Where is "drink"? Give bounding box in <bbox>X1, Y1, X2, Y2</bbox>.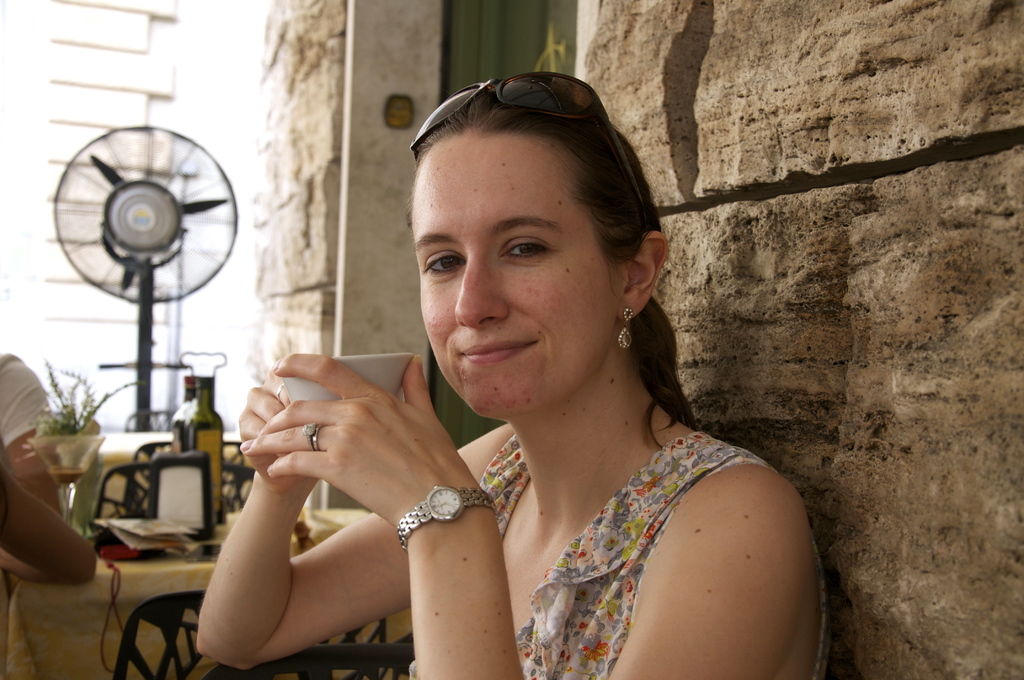
<bbox>170, 375, 196, 450</bbox>.
